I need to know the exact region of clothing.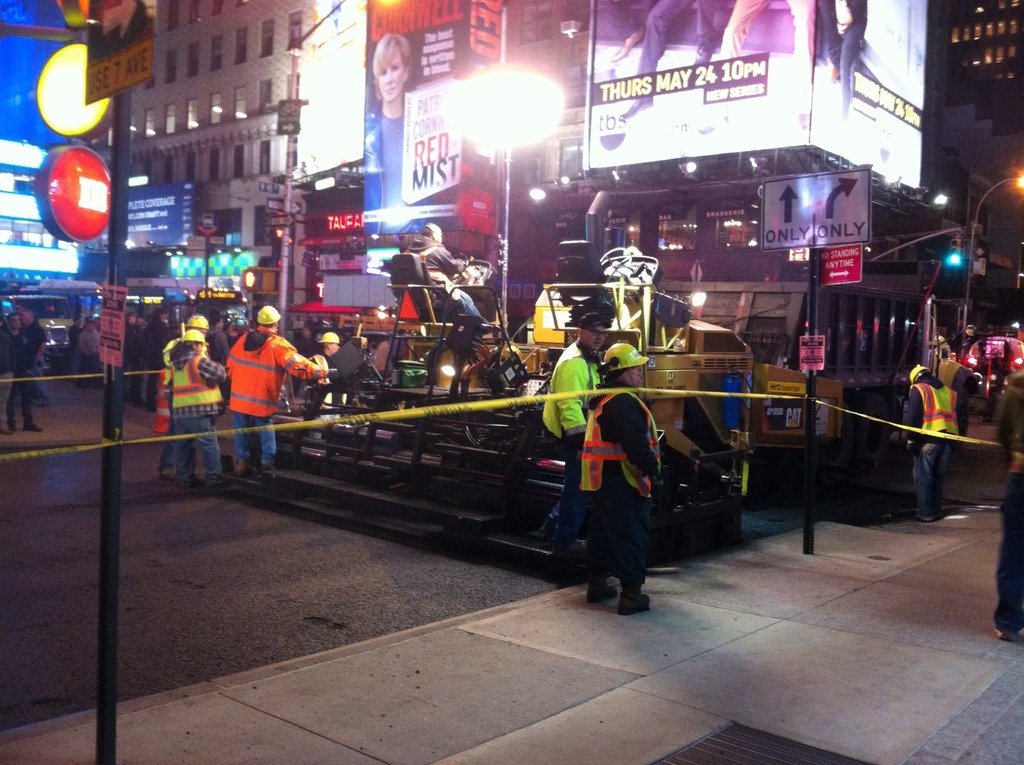
Region: crop(902, 382, 961, 520).
